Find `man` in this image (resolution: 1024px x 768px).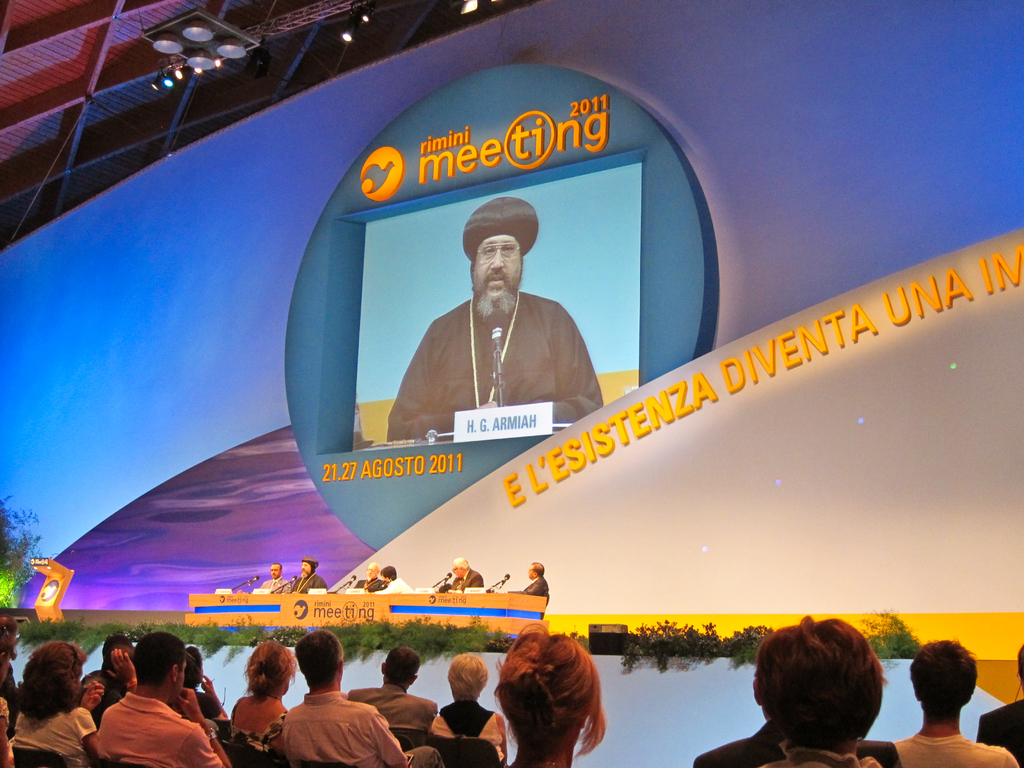
345,646,436,738.
